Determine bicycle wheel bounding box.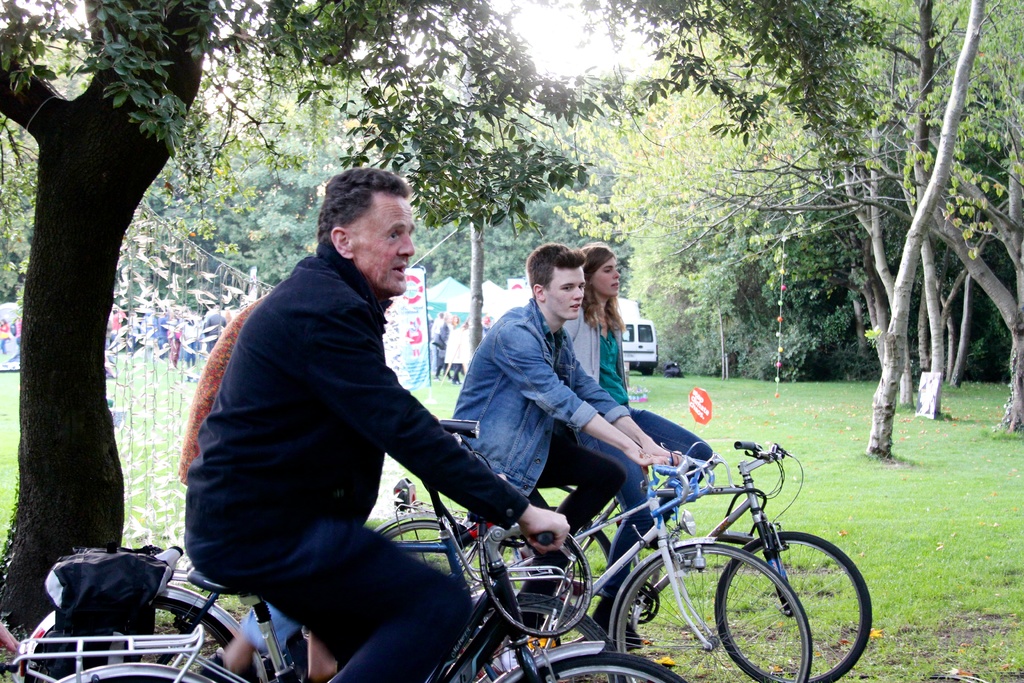
Determined: left=25, top=583, right=278, bottom=682.
